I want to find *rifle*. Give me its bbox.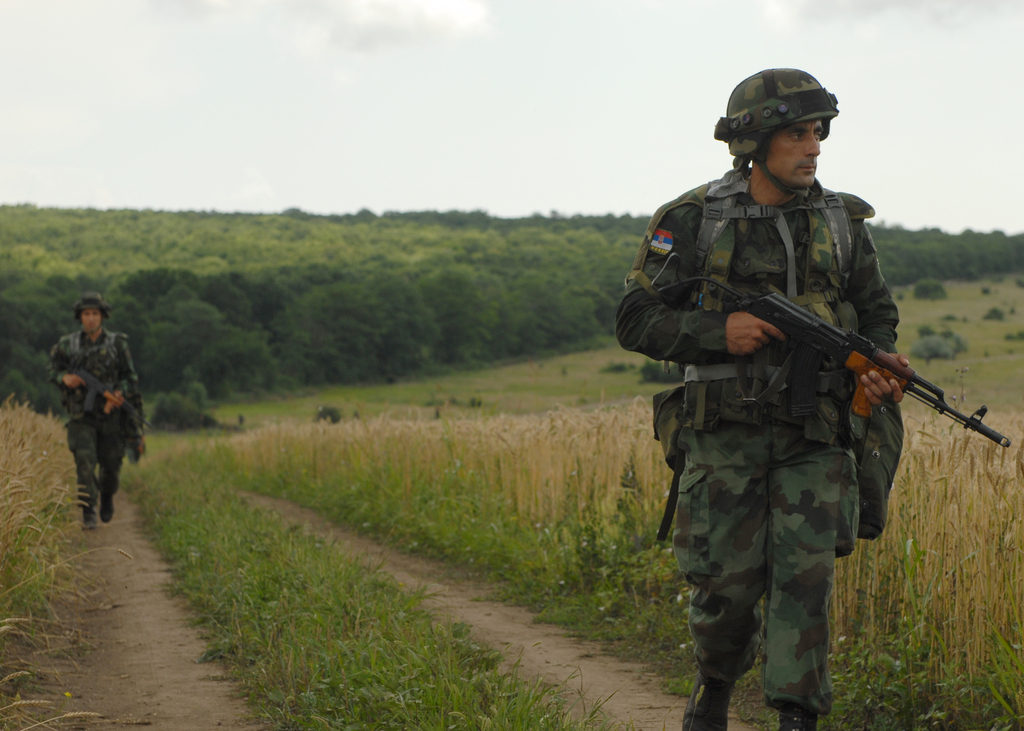
<bbox>626, 237, 993, 514</bbox>.
